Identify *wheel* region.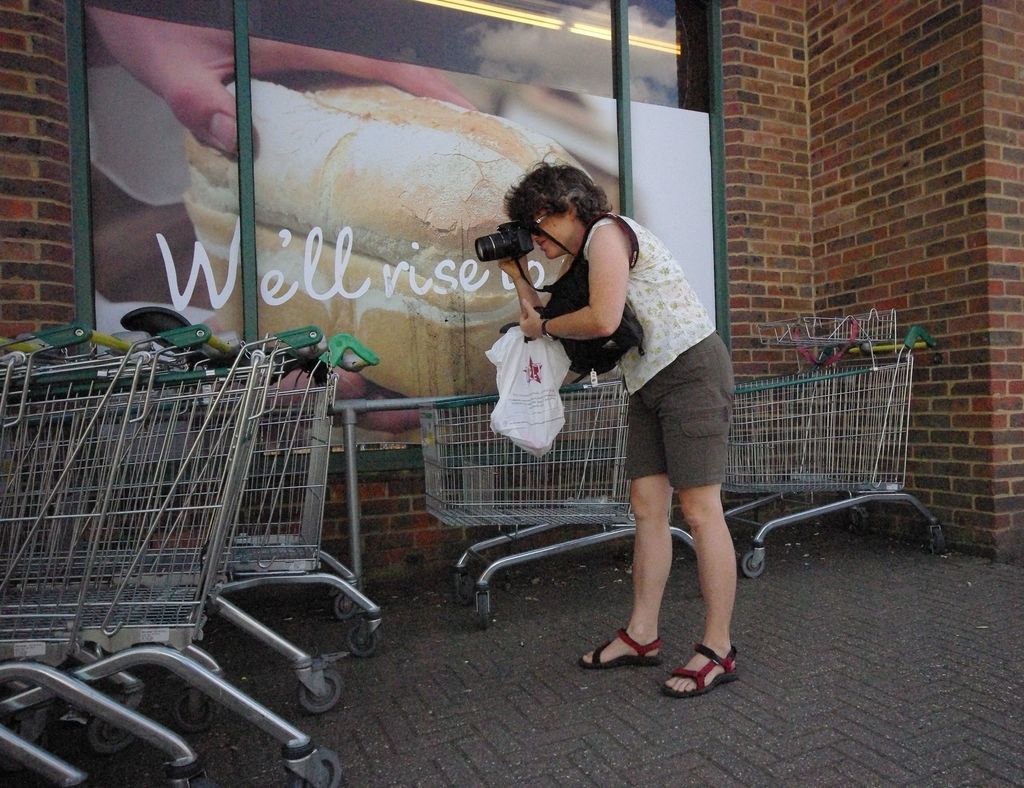
Region: (845,507,872,538).
